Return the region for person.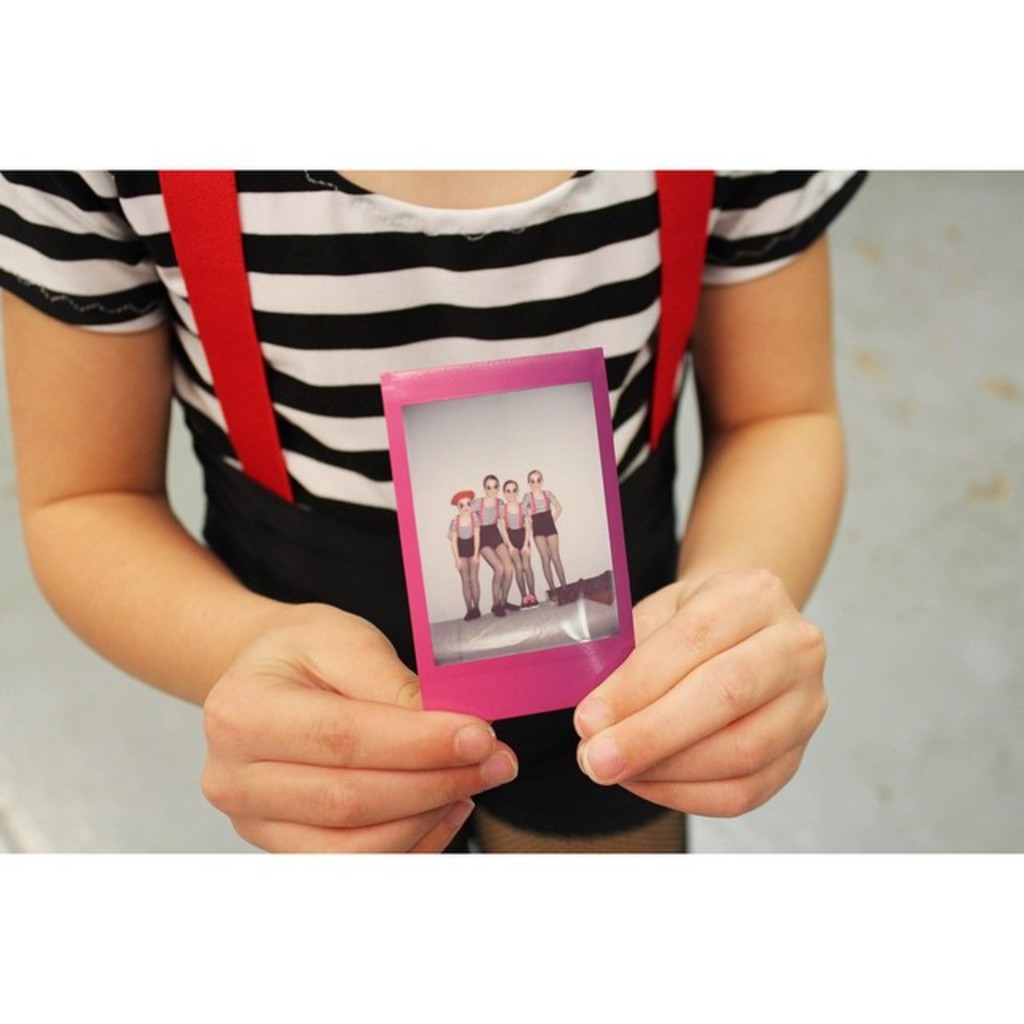
l=446, t=491, r=482, b=627.
